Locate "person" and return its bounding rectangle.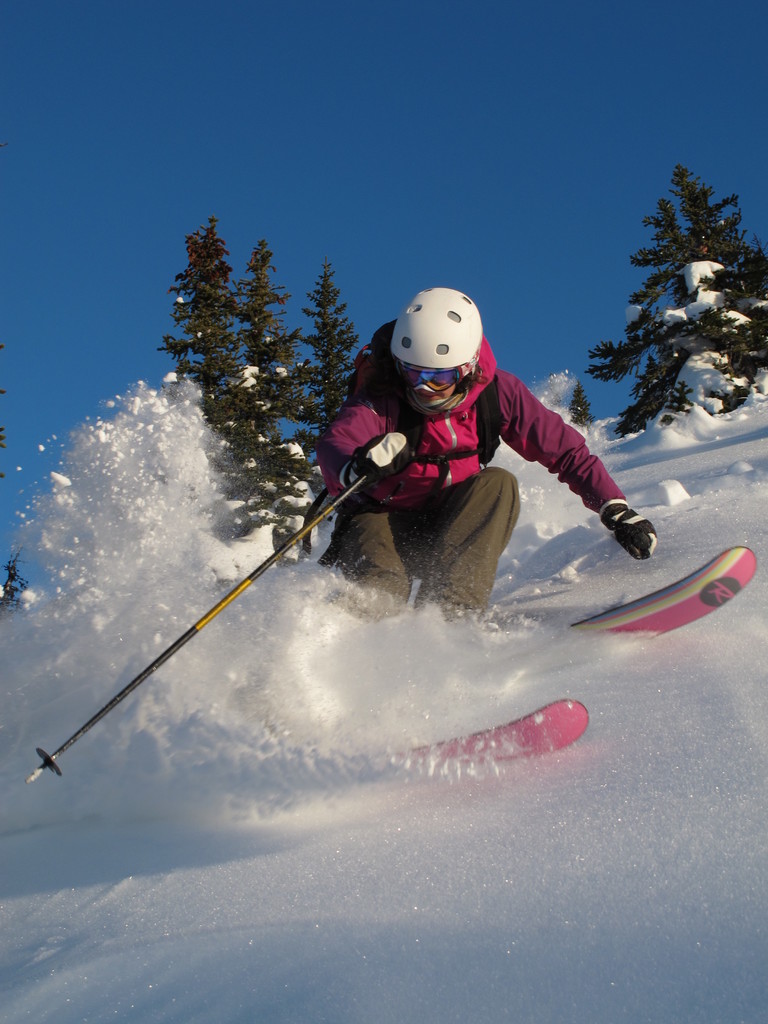
(304, 294, 671, 633).
